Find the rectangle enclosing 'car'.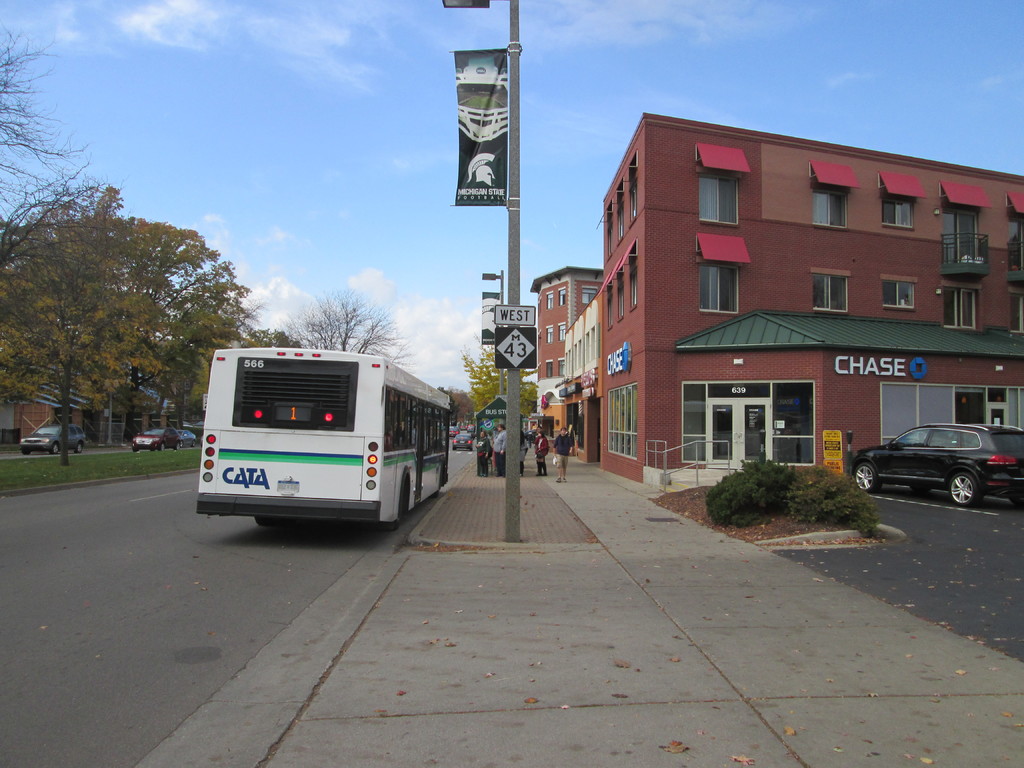
x1=851 y1=422 x2=1023 y2=508.
